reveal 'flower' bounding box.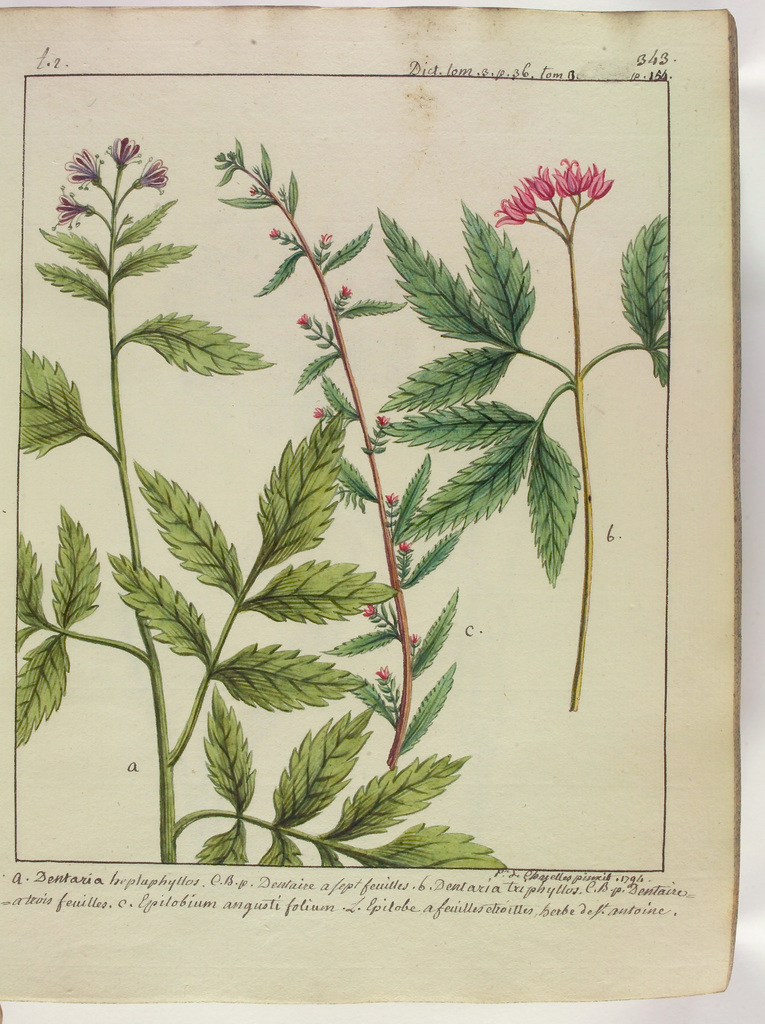
Revealed: bbox=[383, 488, 400, 505].
